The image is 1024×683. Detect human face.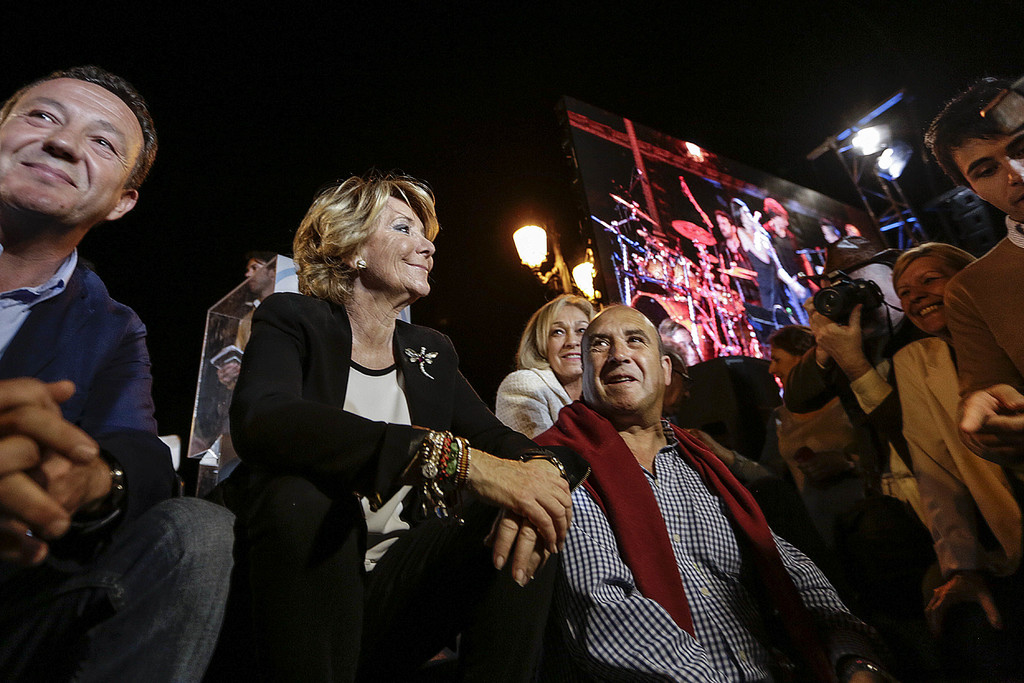
Detection: 895:258:948:332.
